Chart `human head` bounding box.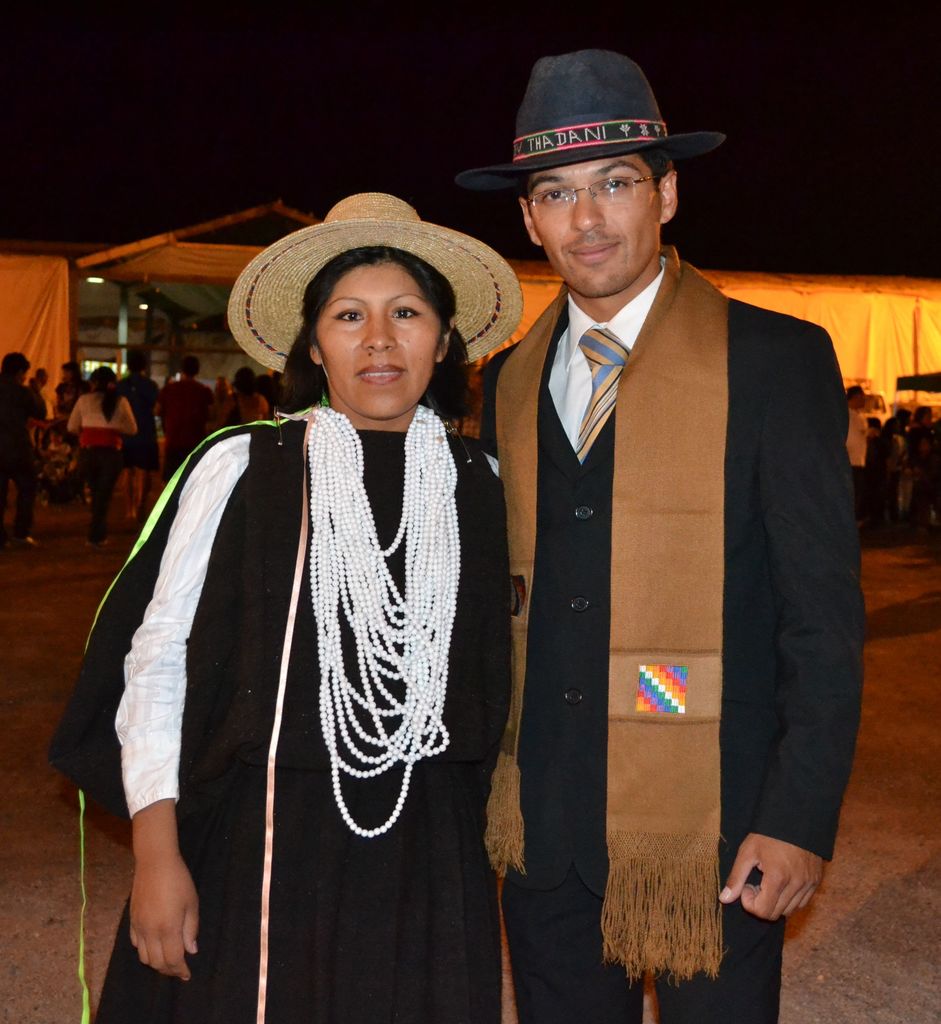
Charted: locate(181, 356, 200, 379).
